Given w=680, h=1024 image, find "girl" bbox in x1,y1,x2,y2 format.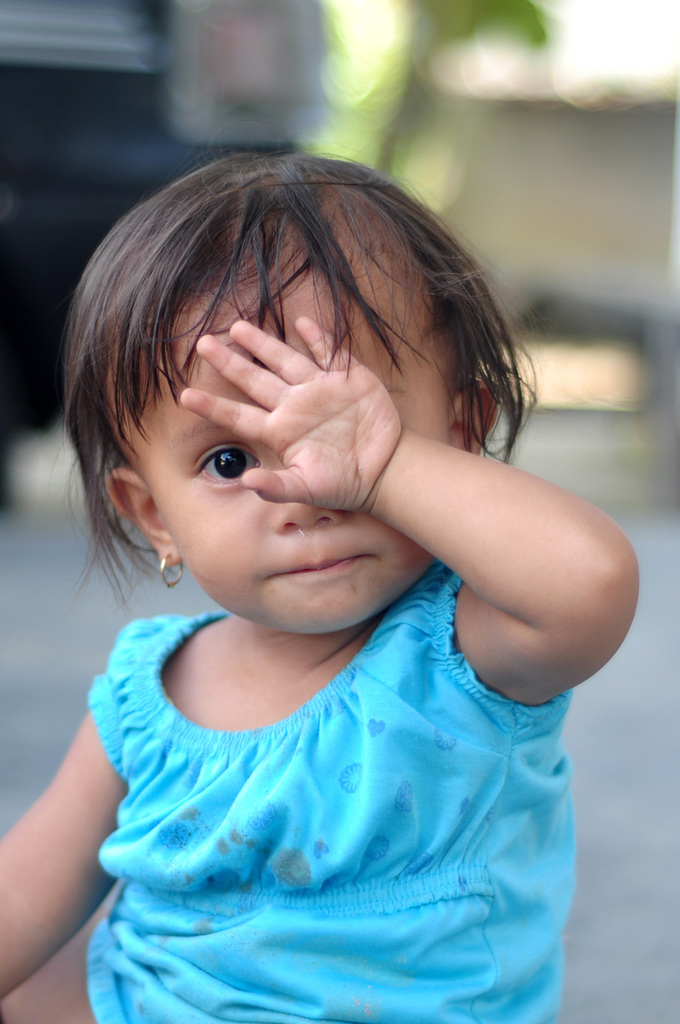
0,154,644,1022.
